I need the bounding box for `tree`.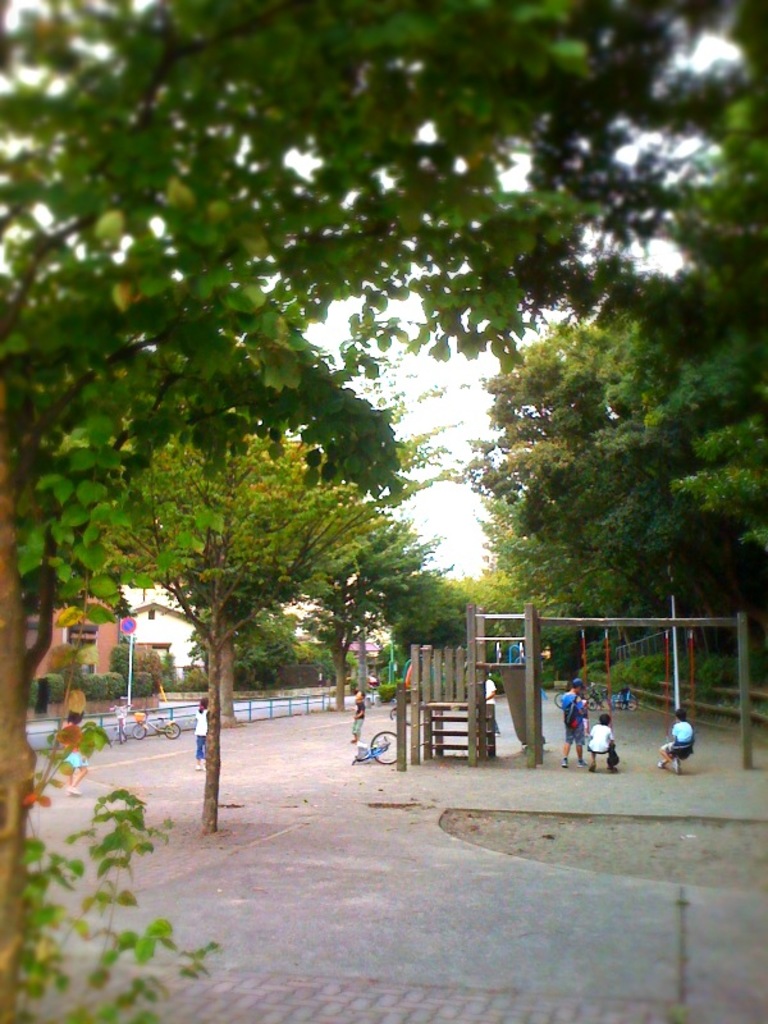
Here it is: [x1=0, y1=0, x2=623, y2=1005].
